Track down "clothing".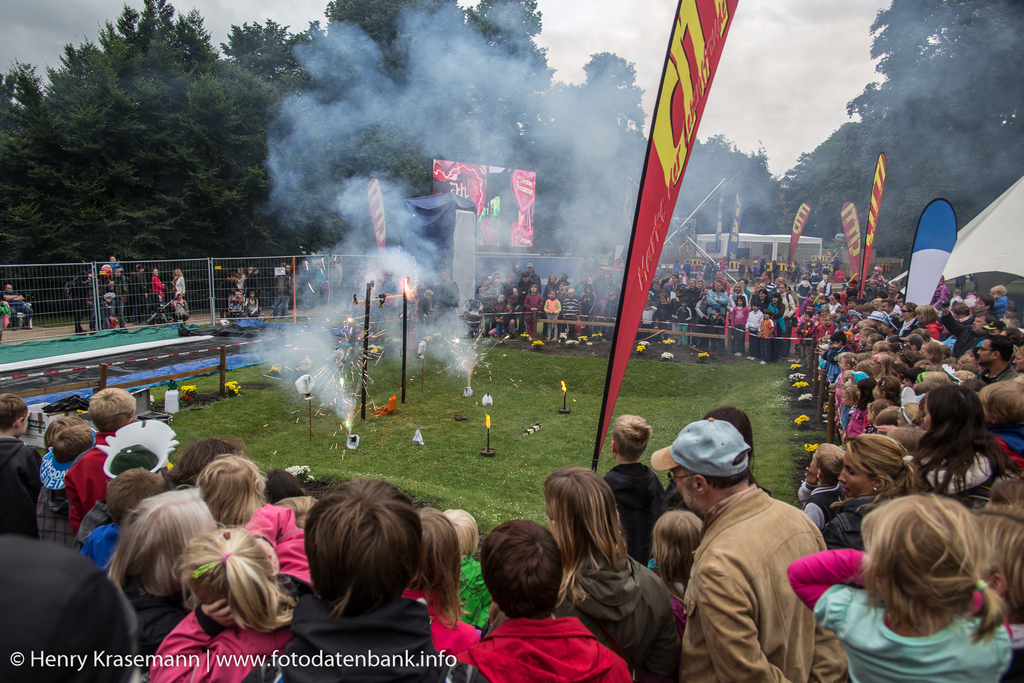
Tracked to region(717, 256, 732, 273).
